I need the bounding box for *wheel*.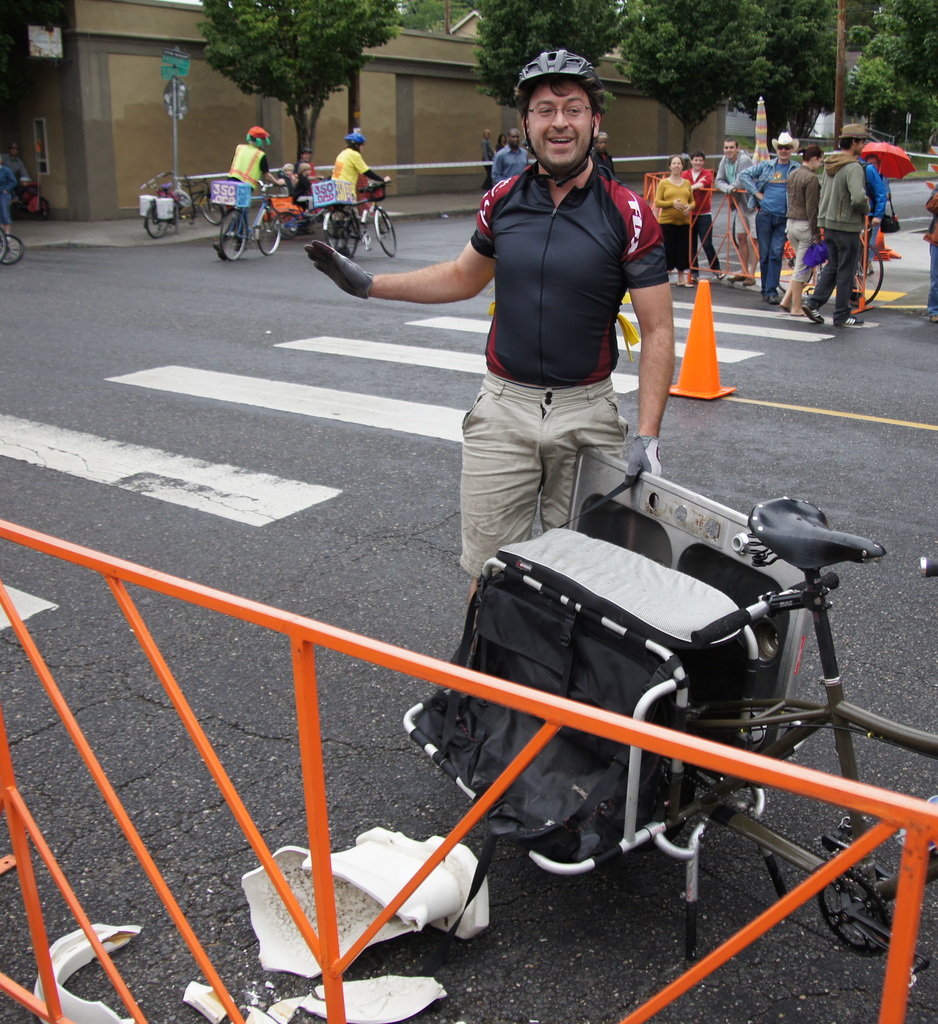
Here it is: (left=379, top=210, right=396, bottom=255).
